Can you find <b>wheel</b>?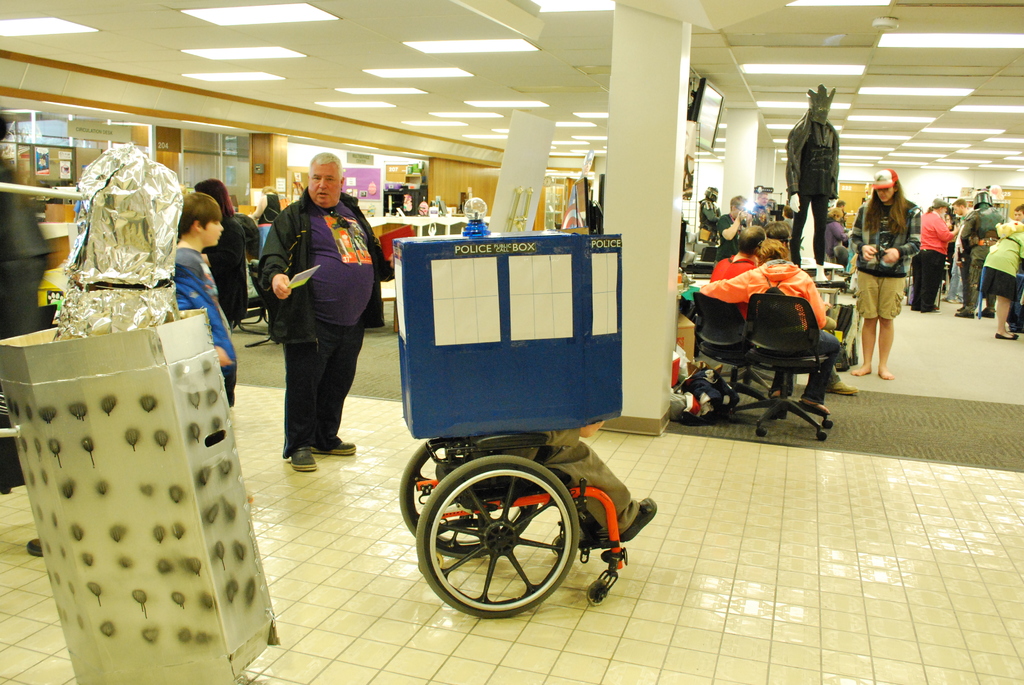
Yes, bounding box: <bbox>726, 415, 739, 424</bbox>.
